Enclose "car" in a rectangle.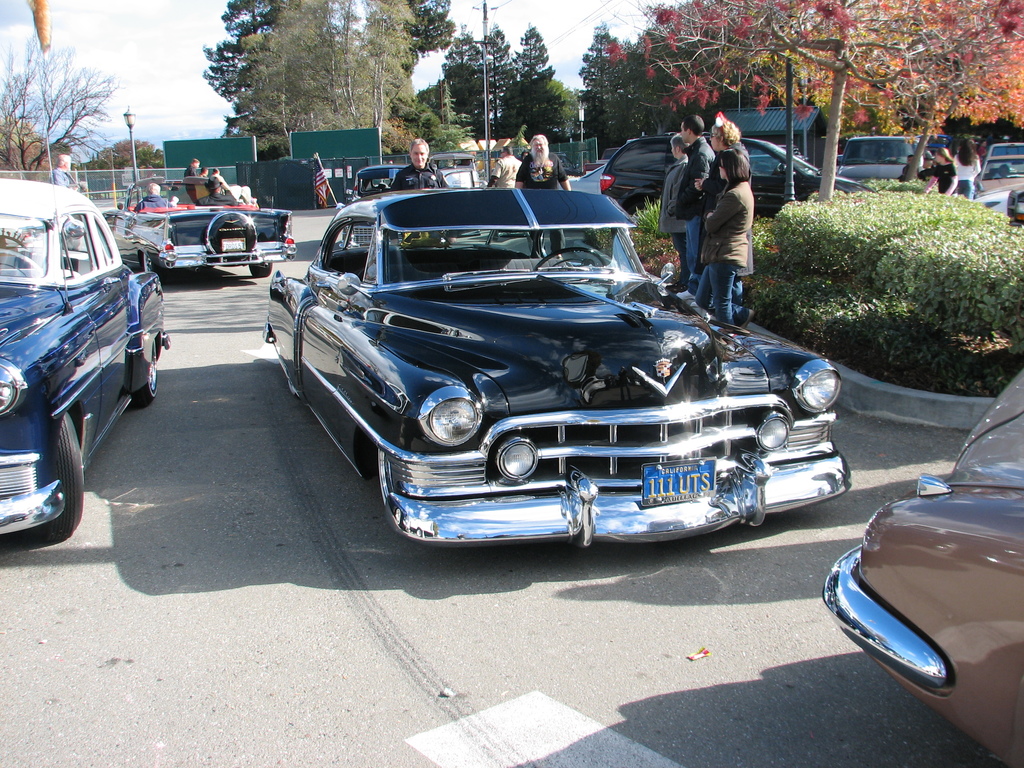
(x1=833, y1=130, x2=931, y2=191).
